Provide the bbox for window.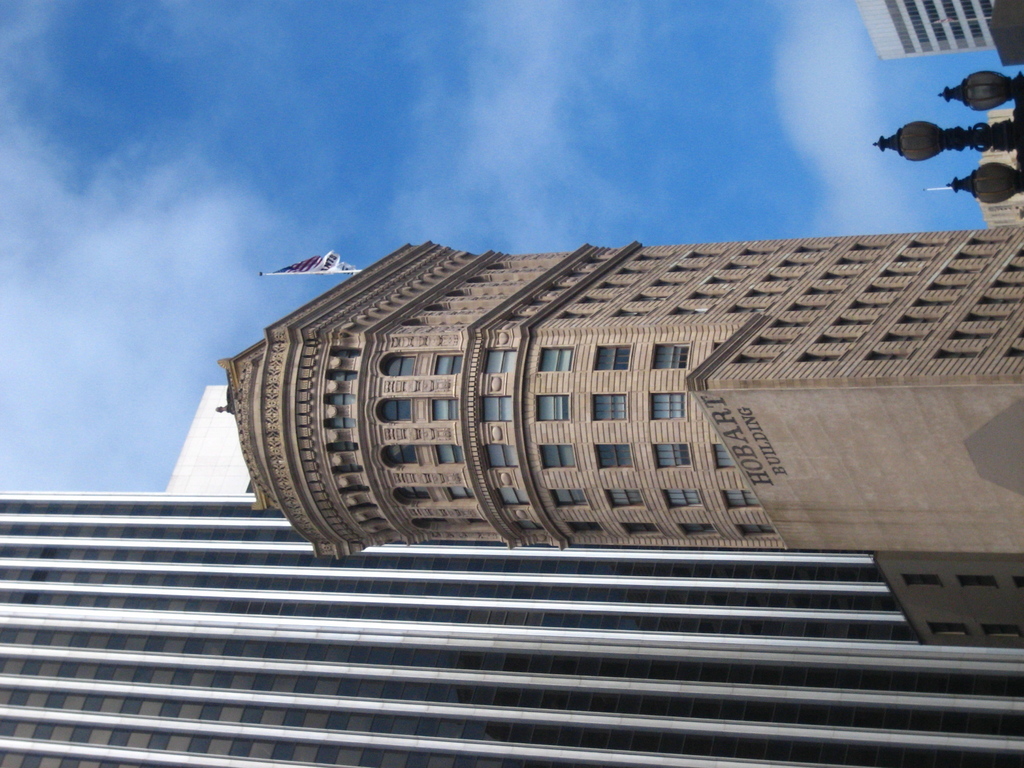
detection(431, 397, 457, 423).
